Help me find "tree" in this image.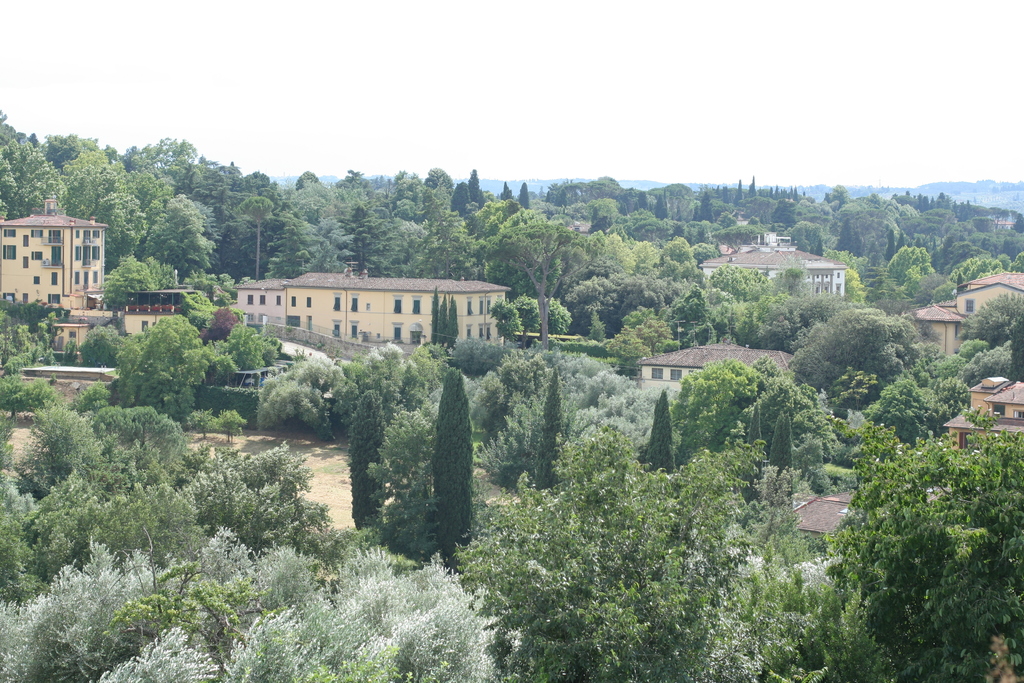
Found it: (460,372,504,436).
